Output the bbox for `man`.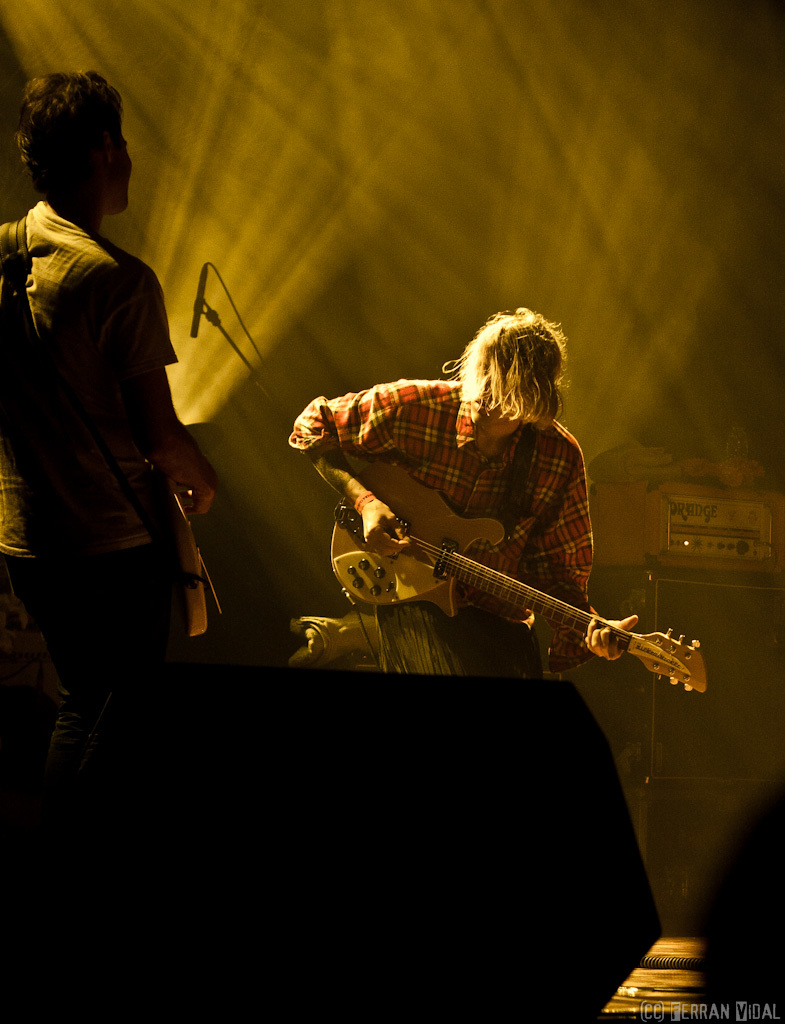
[263,315,628,687].
